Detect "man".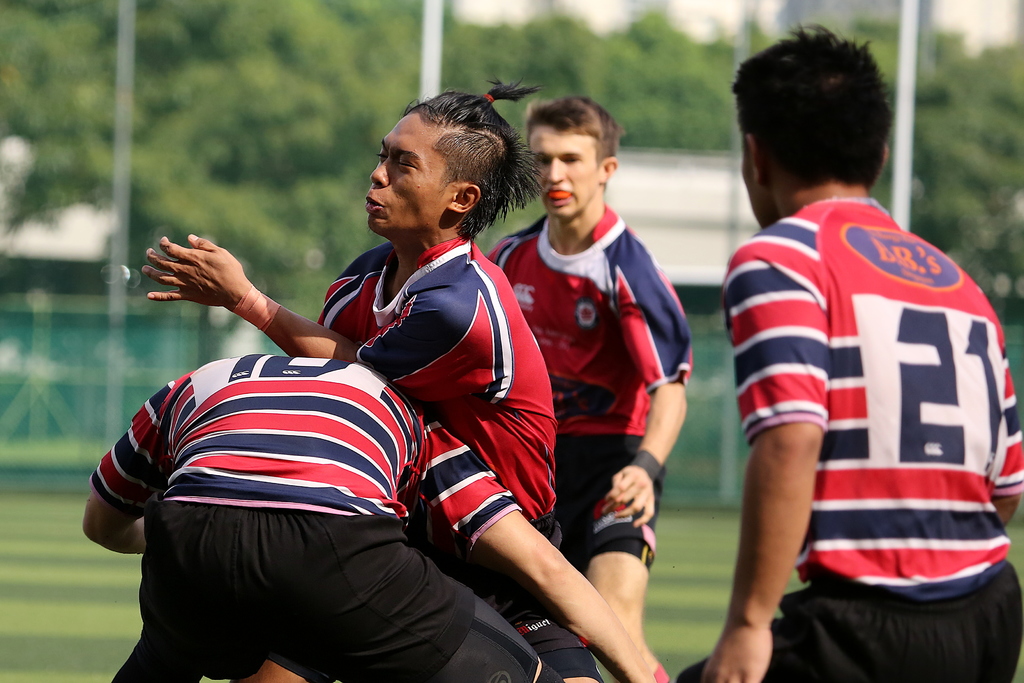
Detected at x1=678 y1=21 x2=1023 y2=682.
